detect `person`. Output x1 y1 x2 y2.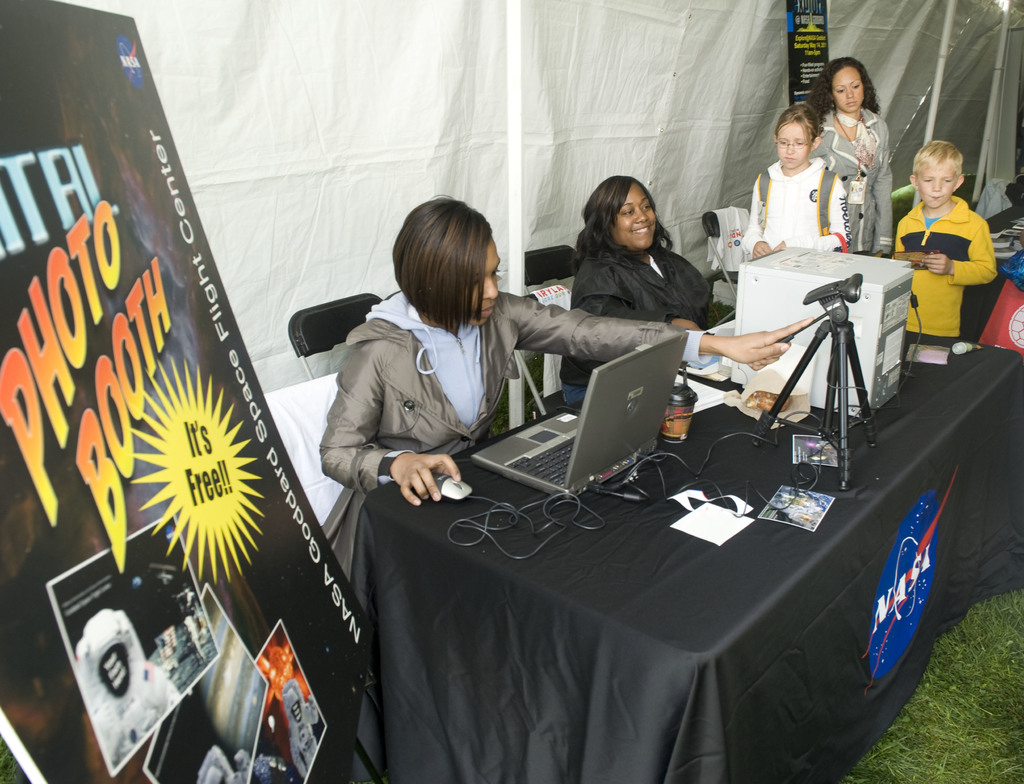
811 57 892 256.
